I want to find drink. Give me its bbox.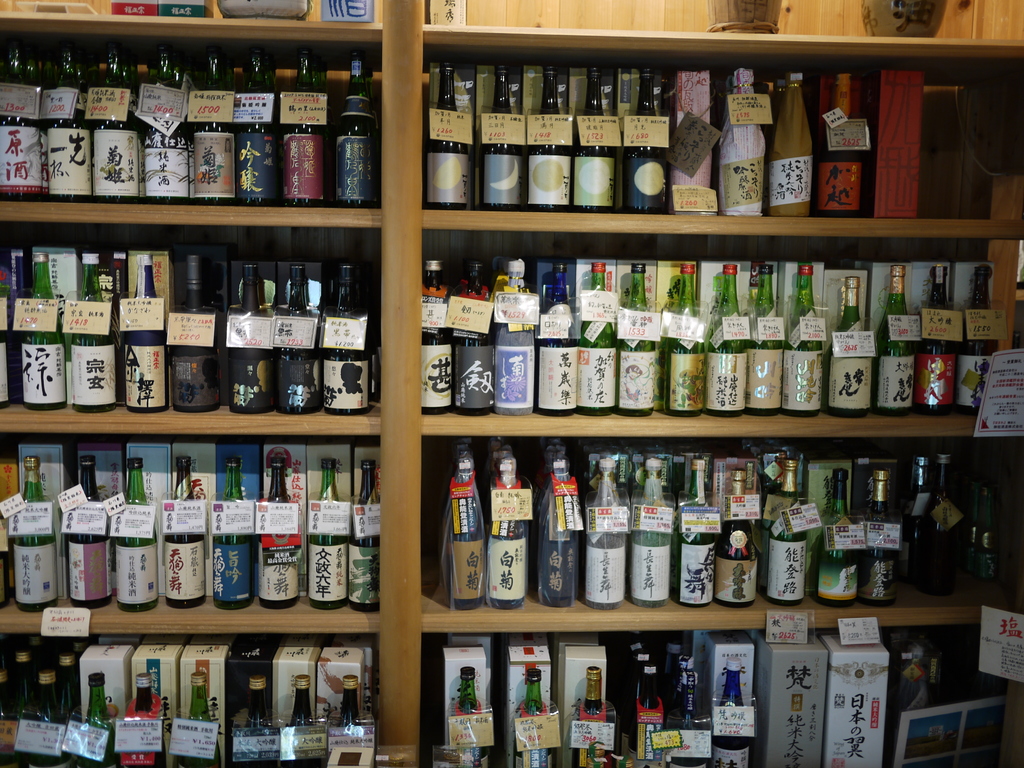
2 36 326 199.
